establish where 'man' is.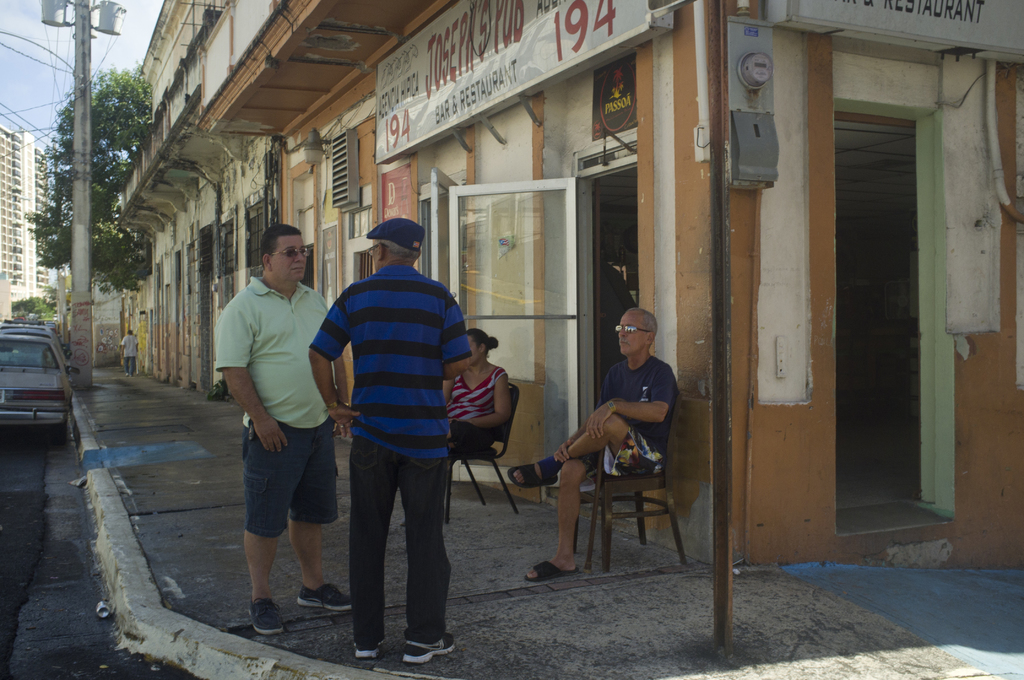
Established at [left=211, top=225, right=341, bottom=646].
